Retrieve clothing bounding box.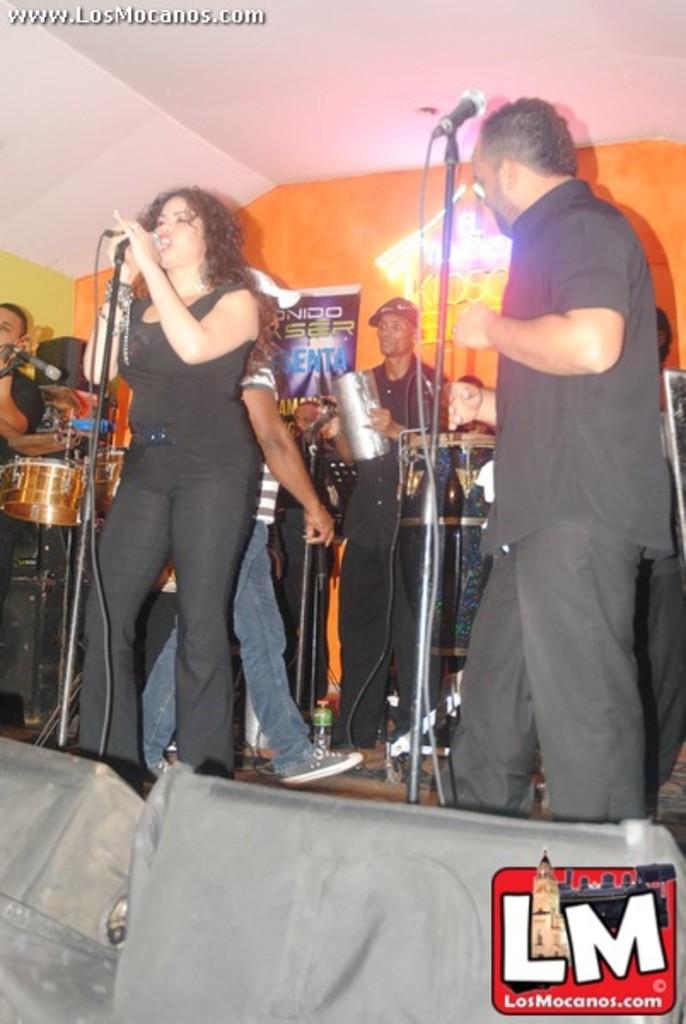
Bounding box: locate(334, 352, 437, 737).
